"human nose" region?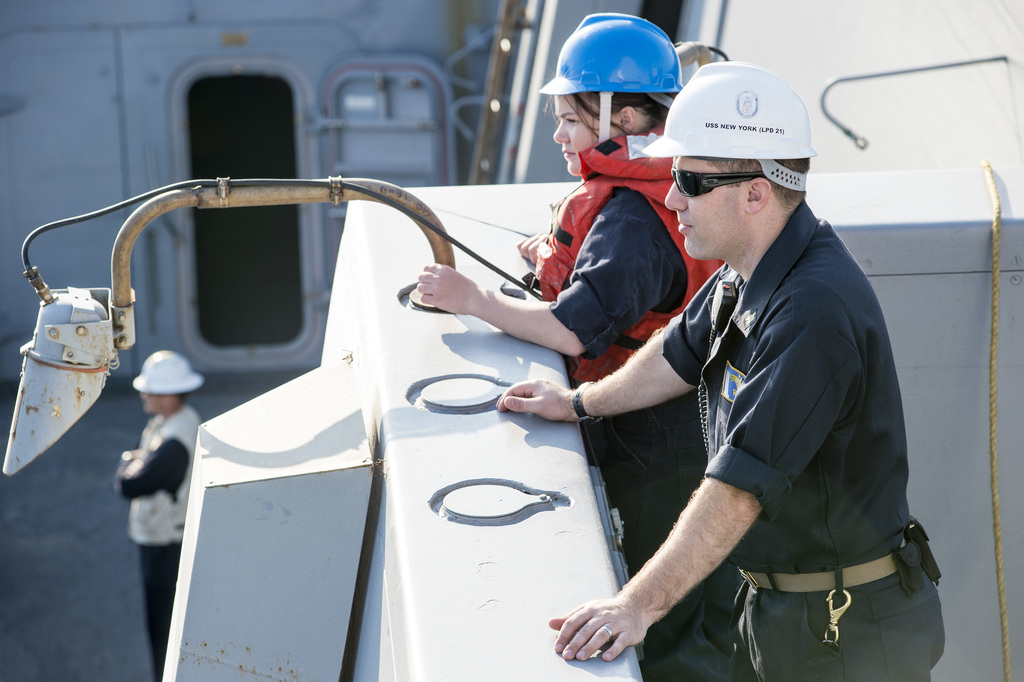
select_region(663, 182, 688, 215)
